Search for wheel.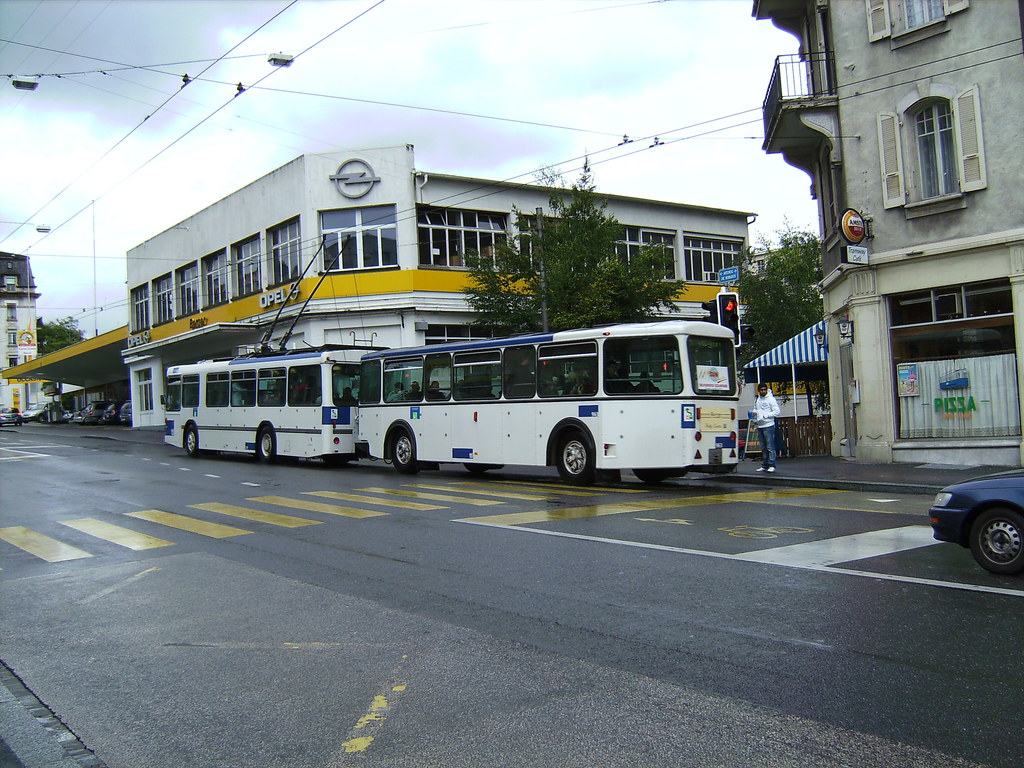
Found at (322, 457, 359, 466).
